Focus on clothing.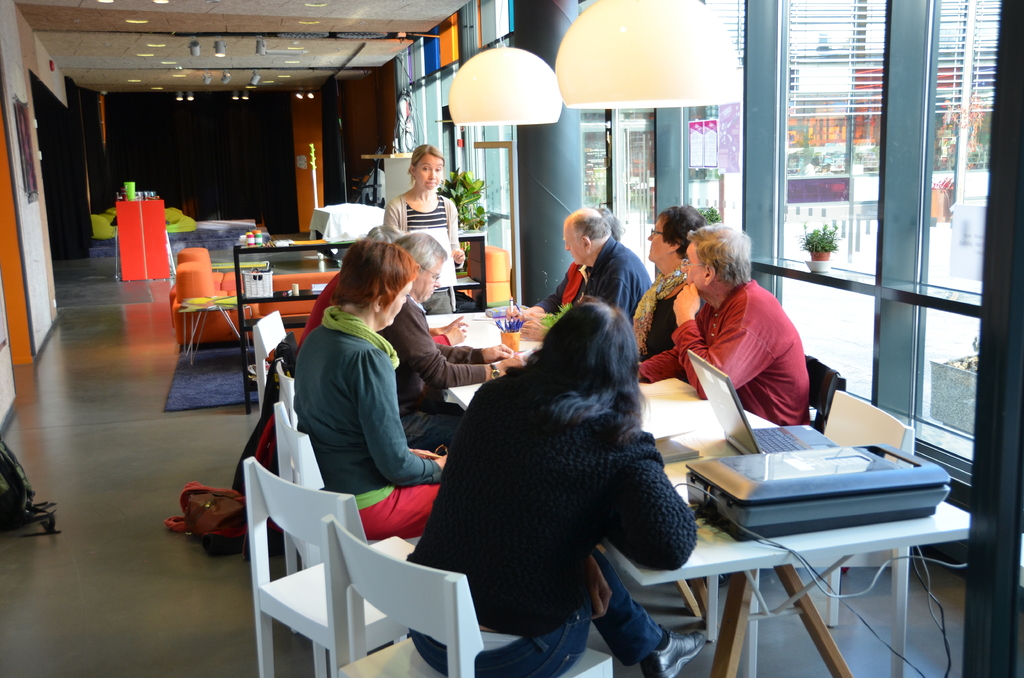
Focused at region(296, 272, 344, 347).
